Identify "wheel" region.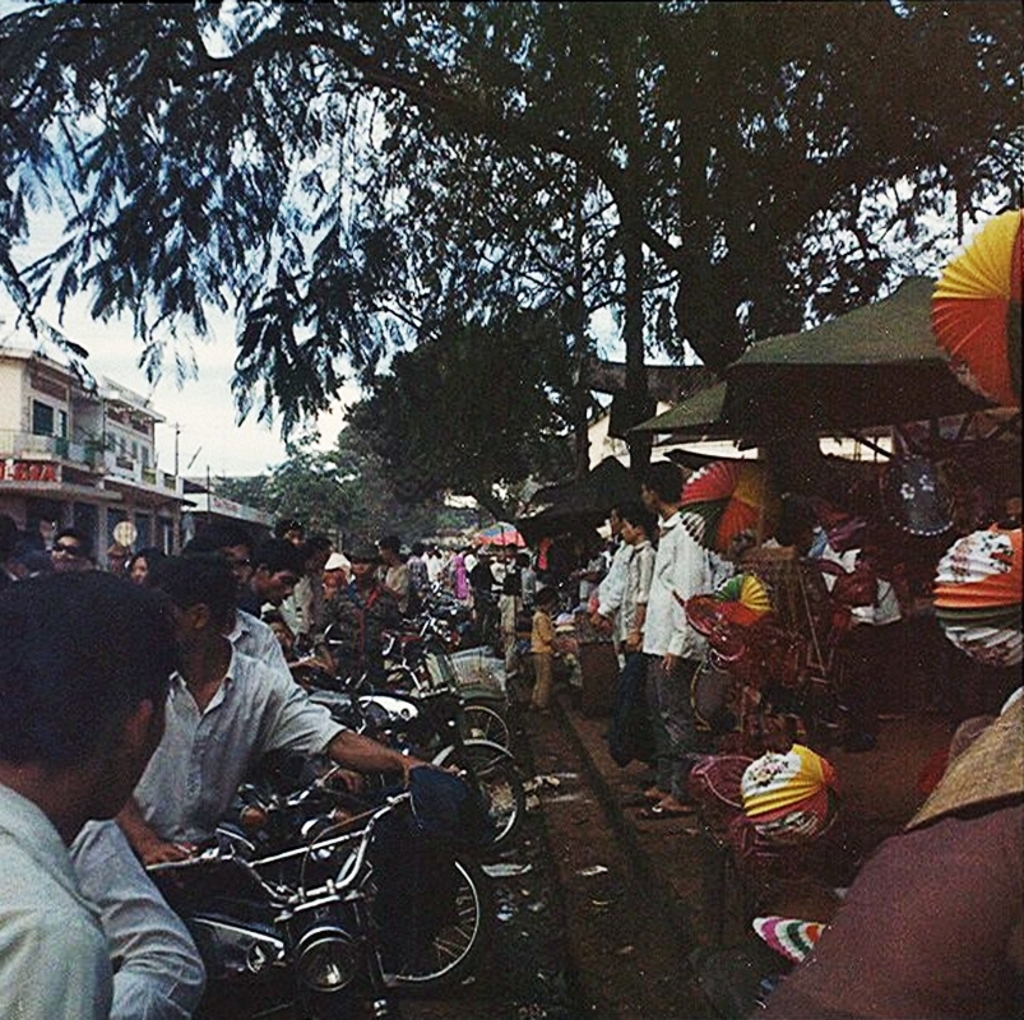
Region: bbox=[441, 748, 528, 852].
